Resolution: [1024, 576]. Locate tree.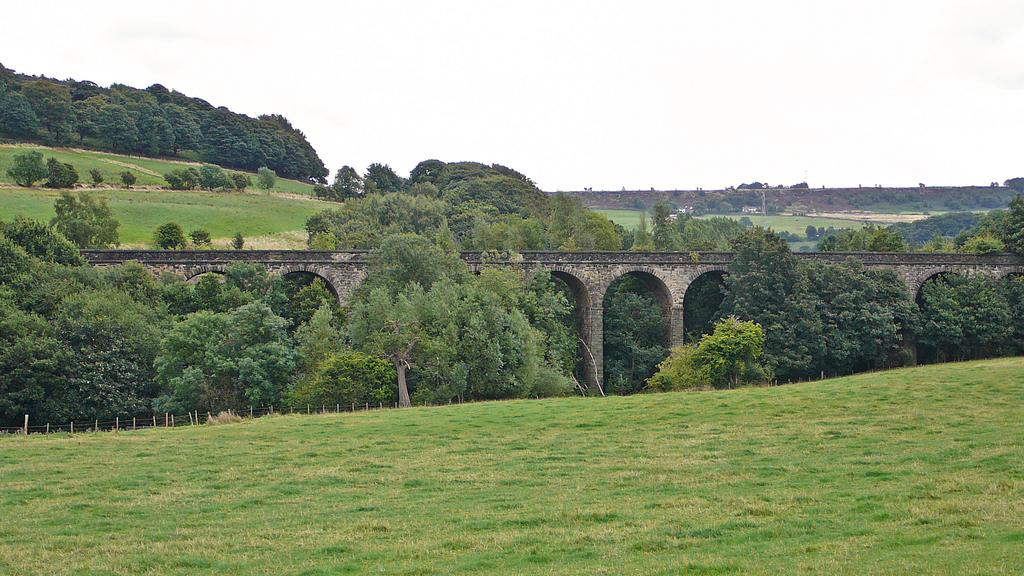
108 90 130 106.
